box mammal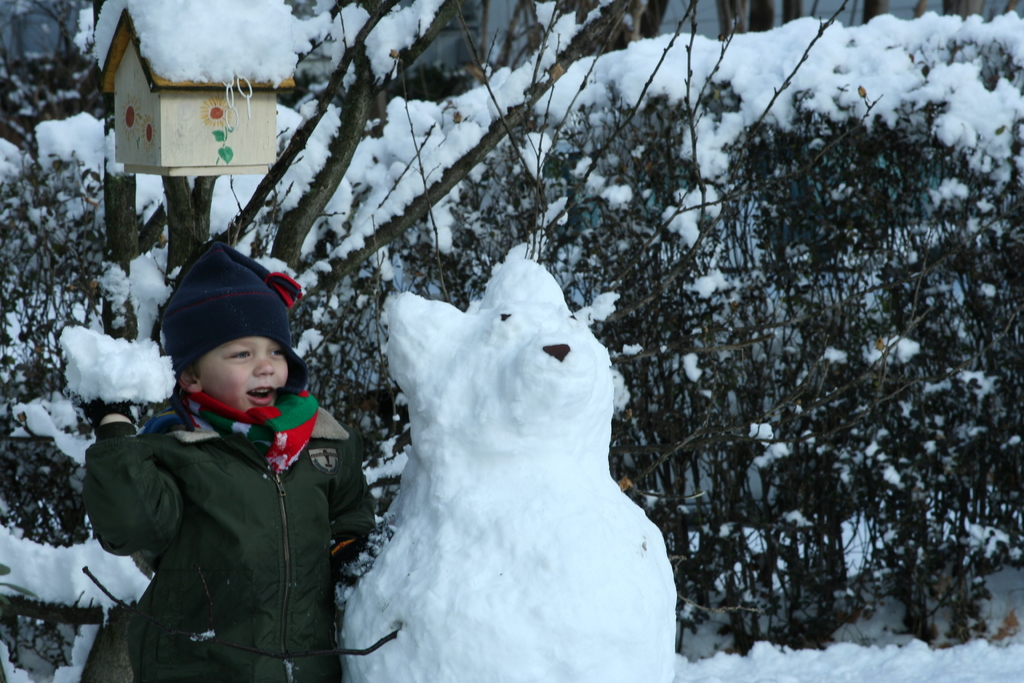
{"left": 77, "top": 259, "right": 362, "bottom": 661}
